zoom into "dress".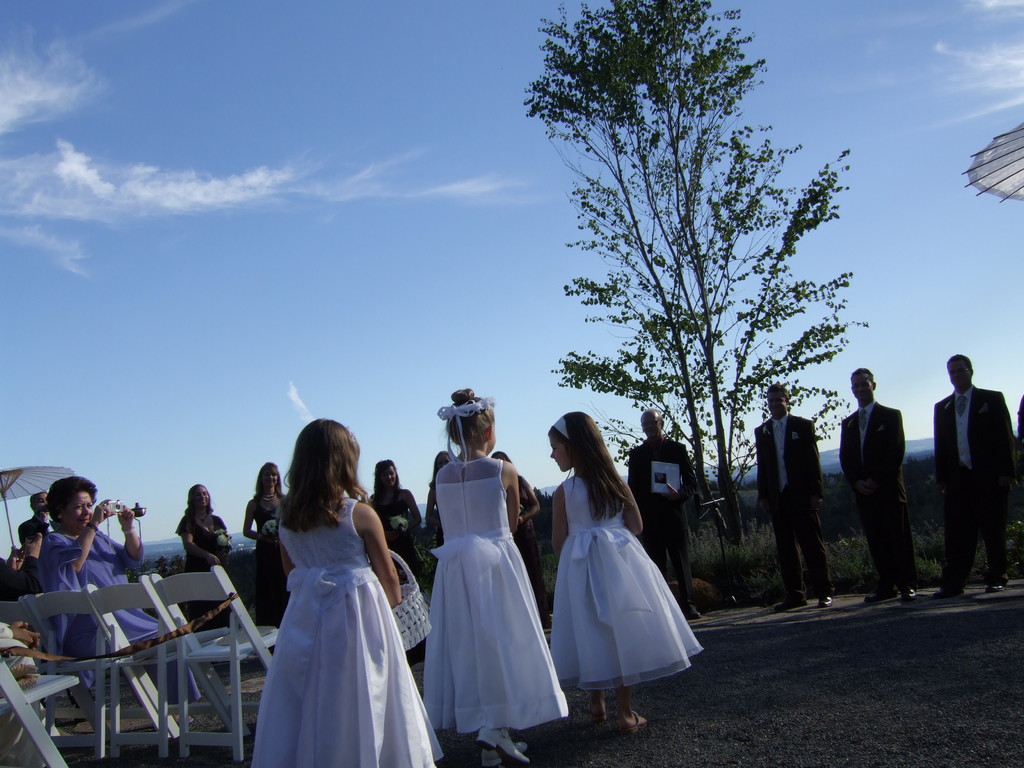
Zoom target: detection(246, 476, 292, 612).
